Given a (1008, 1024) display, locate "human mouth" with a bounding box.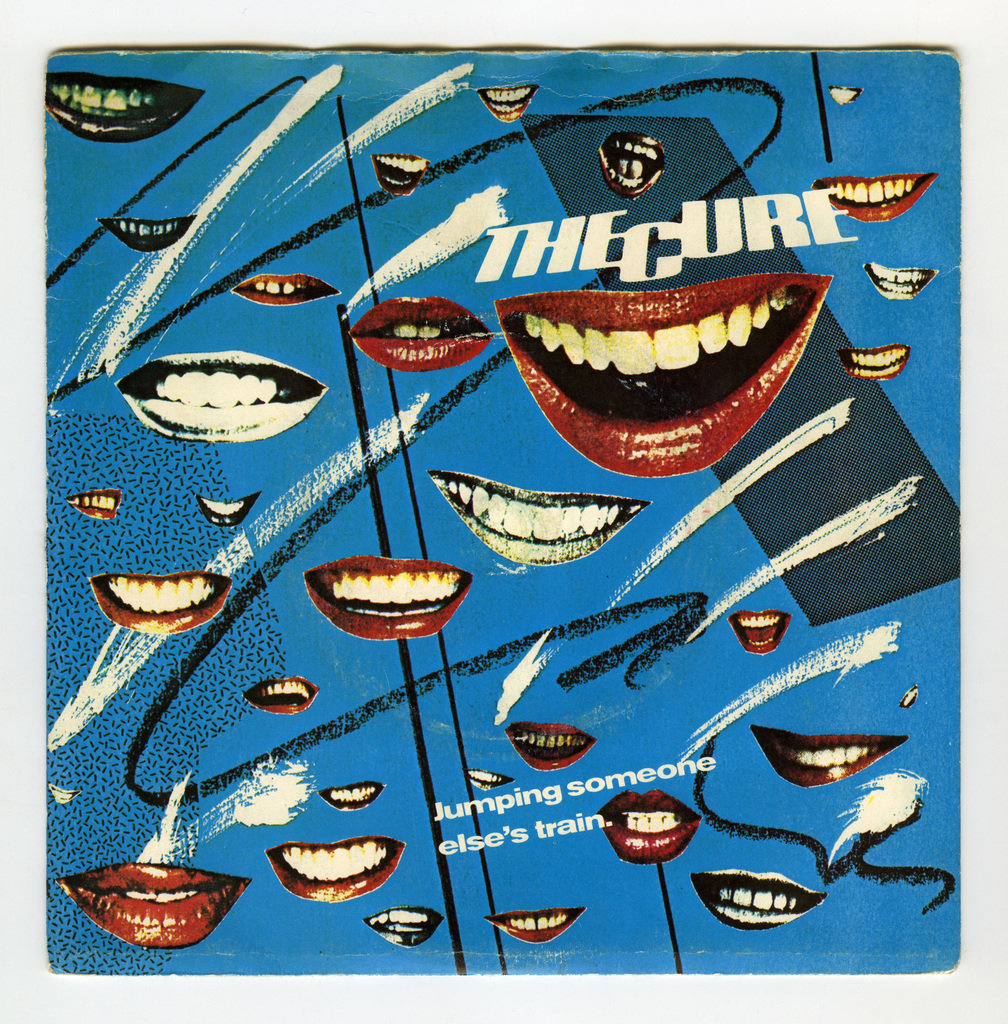
Located: 495, 281, 833, 483.
